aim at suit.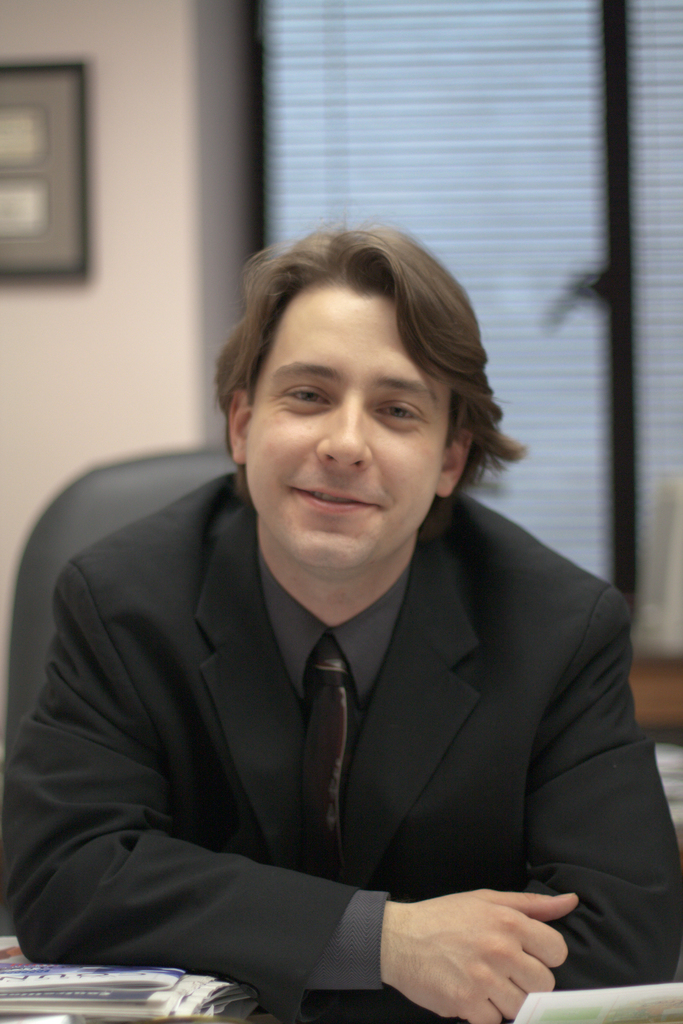
Aimed at Rect(30, 364, 673, 1020).
